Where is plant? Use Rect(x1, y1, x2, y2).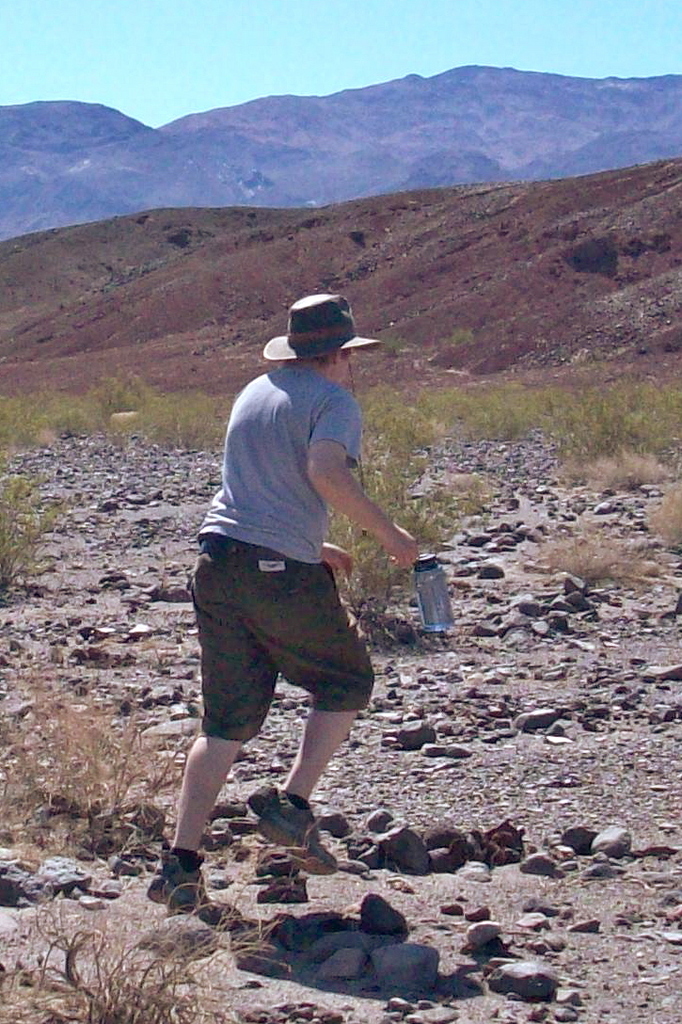
Rect(0, 878, 309, 1023).
